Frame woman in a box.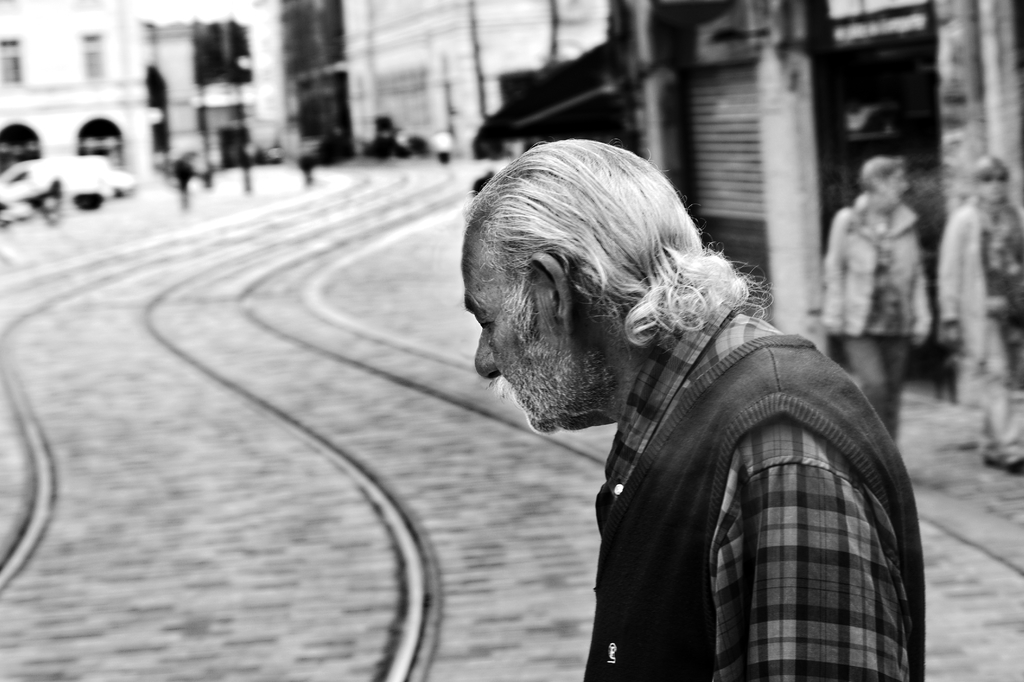
bbox(936, 154, 1023, 480).
